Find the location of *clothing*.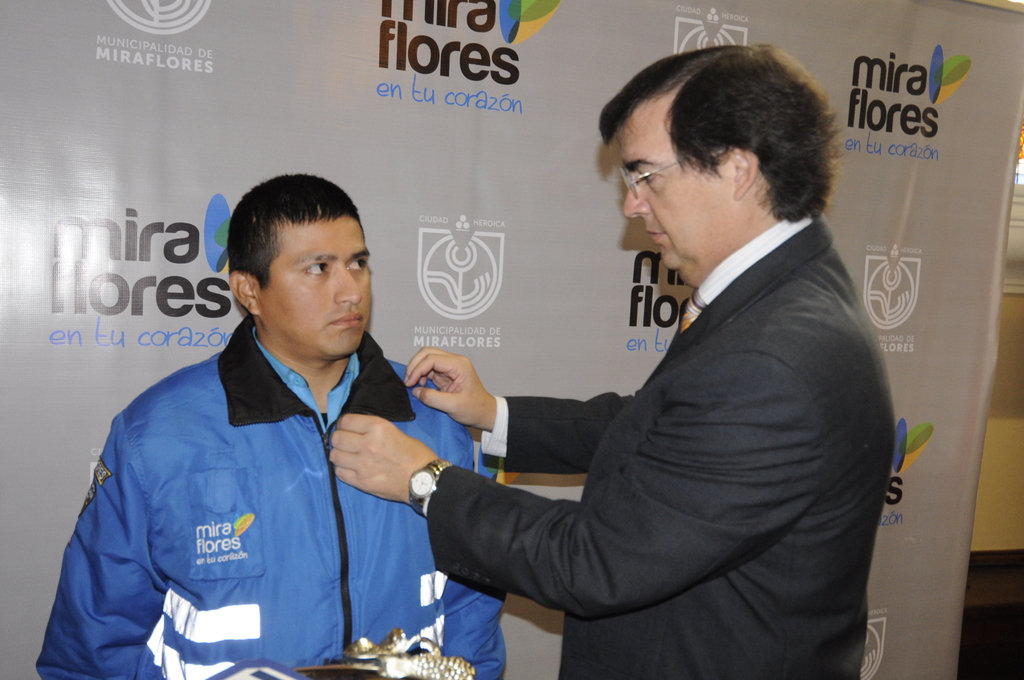
Location: [48, 286, 433, 679].
